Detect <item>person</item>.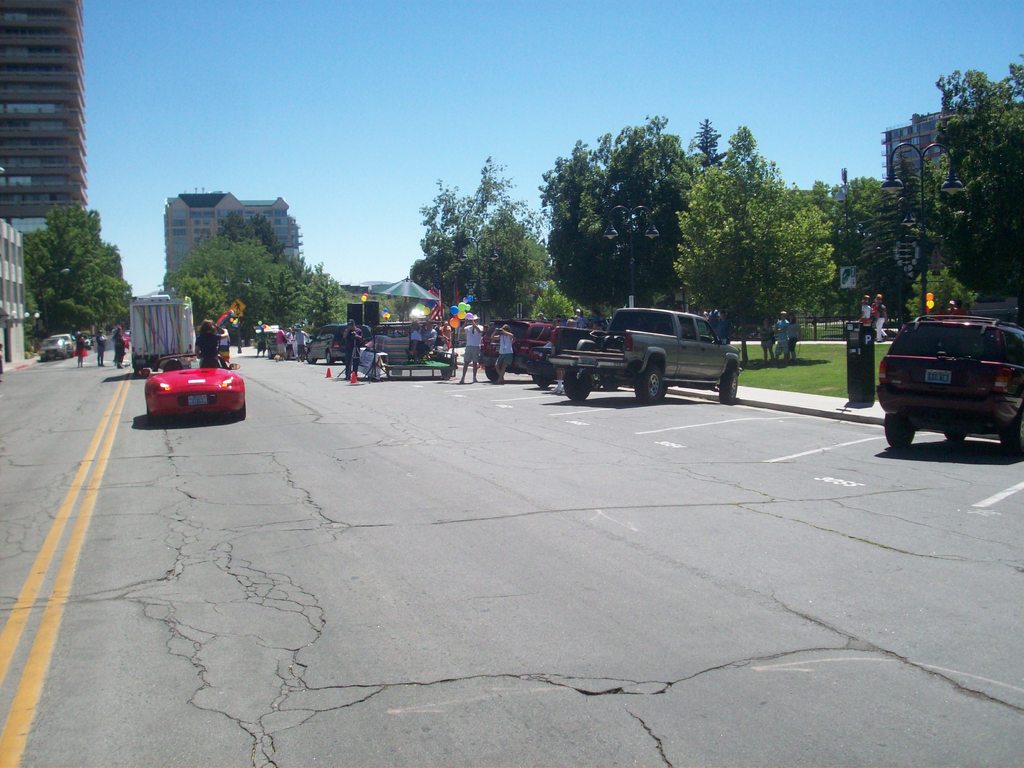
Detected at [929,306,947,323].
